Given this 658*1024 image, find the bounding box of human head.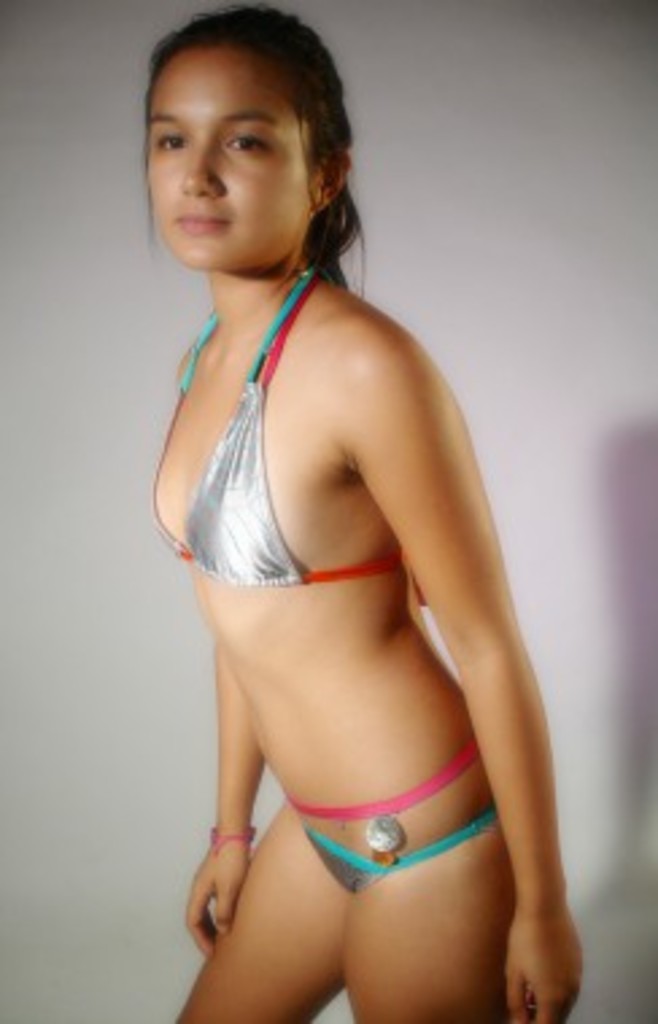
crop(135, 0, 348, 237).
